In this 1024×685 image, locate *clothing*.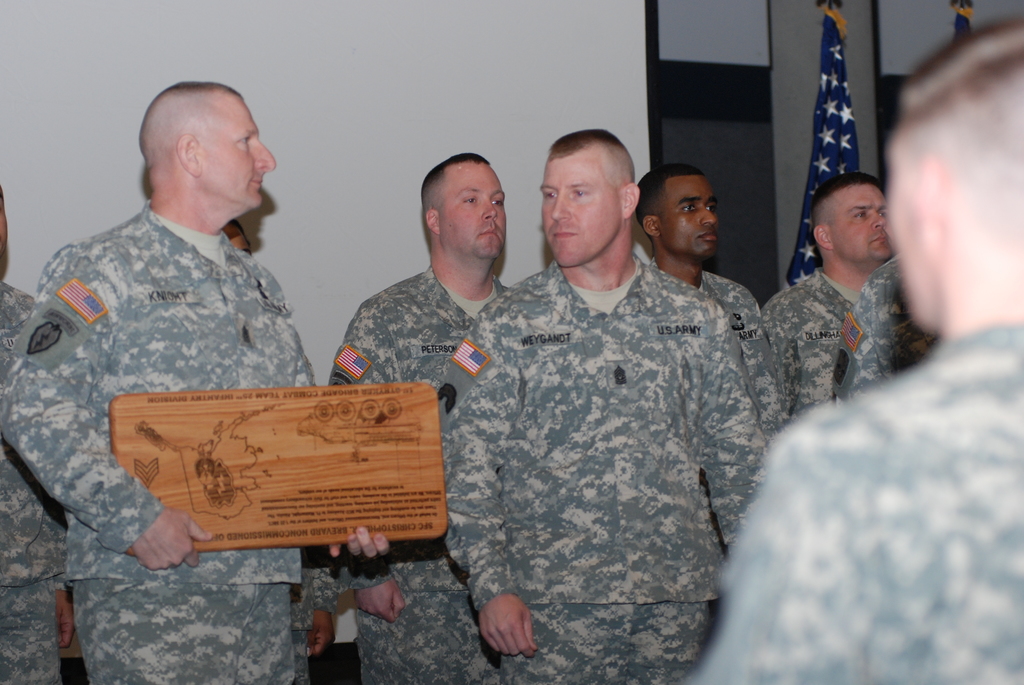
Bounding box: l=838, t=260, r=926, b=408.
